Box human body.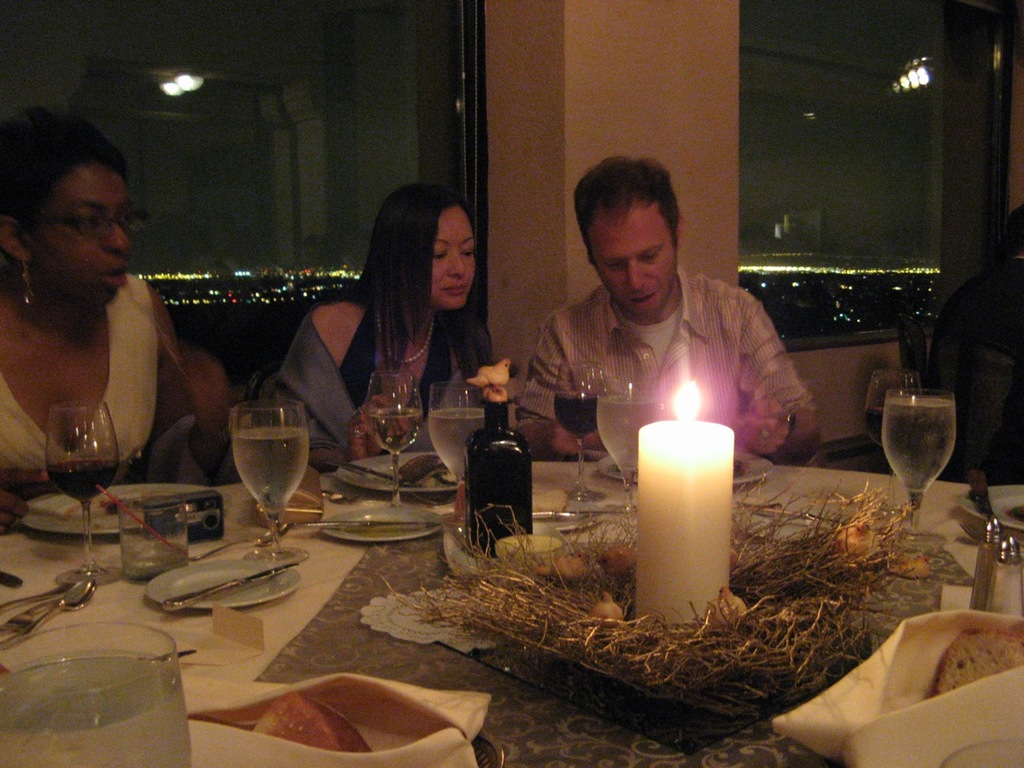
bbox=(243, 178, 508, 478).
